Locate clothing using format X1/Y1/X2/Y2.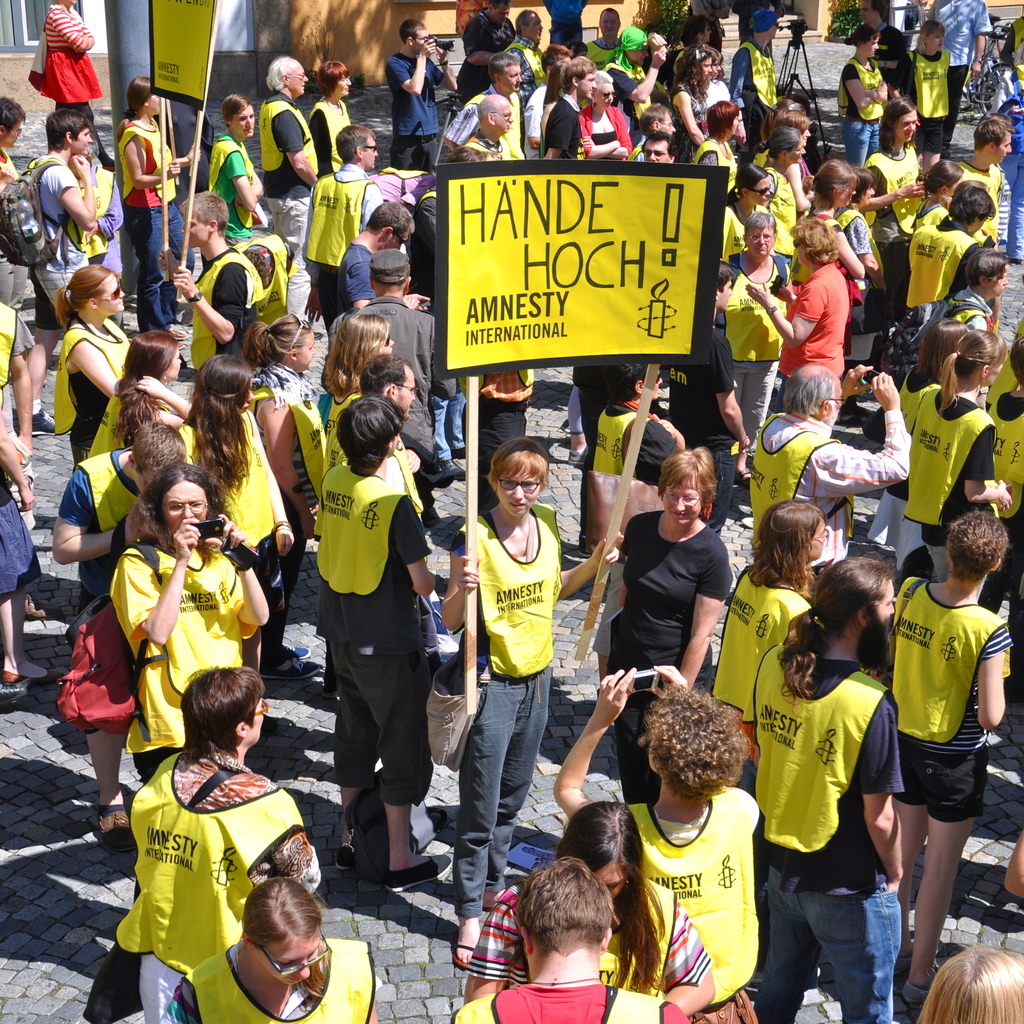
106/529/255/796.
